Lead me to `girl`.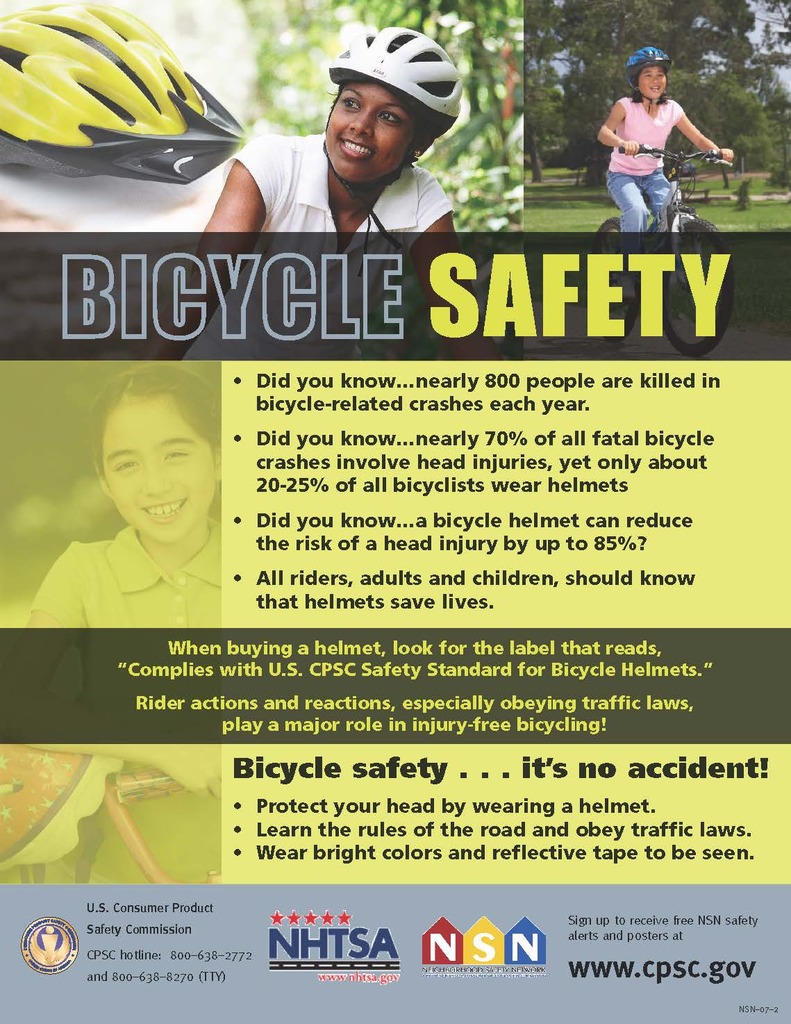
Lead to bbox=(126, 28, 505, 364).
